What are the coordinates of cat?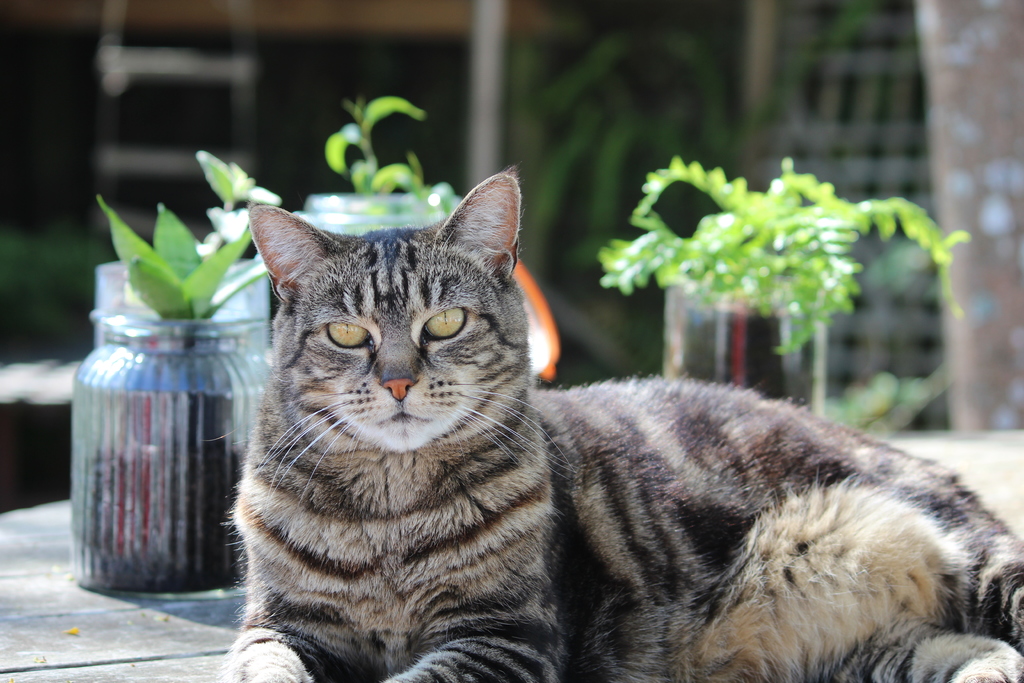
221 164 1023 682.
